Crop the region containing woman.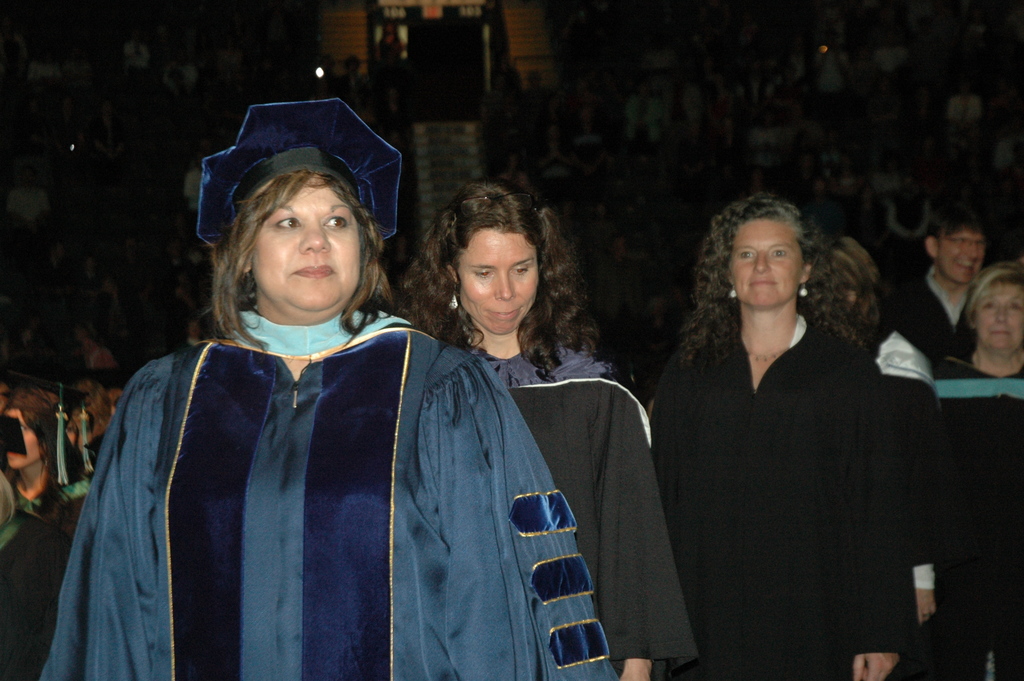
Crop region: [33, 86, 623, 680].
